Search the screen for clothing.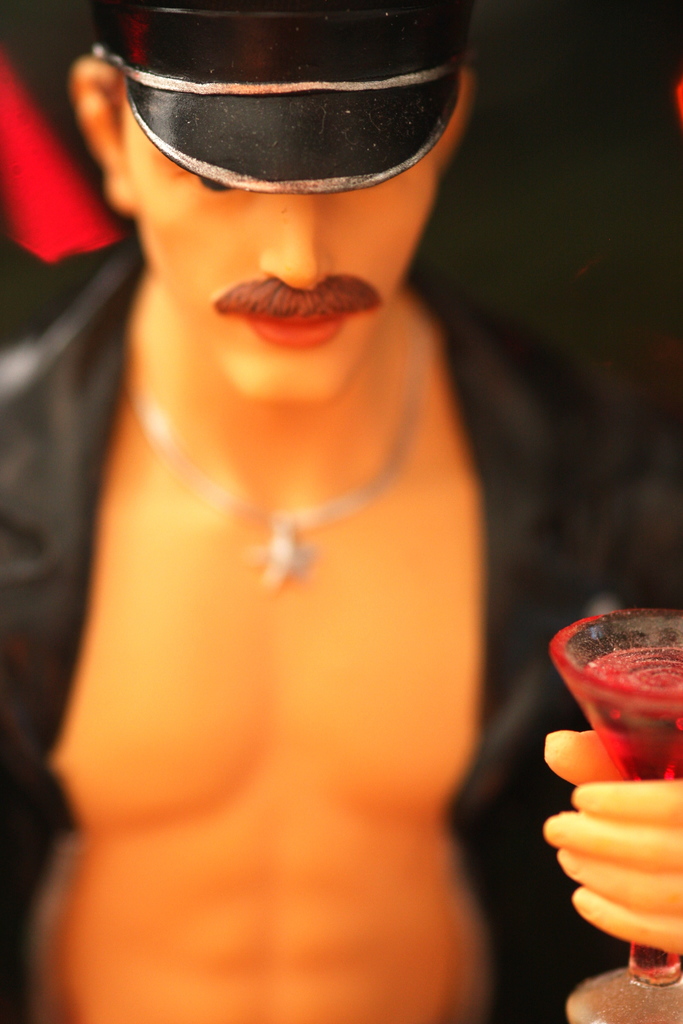
Found at l=0, t=228, r=643, b=1012.
